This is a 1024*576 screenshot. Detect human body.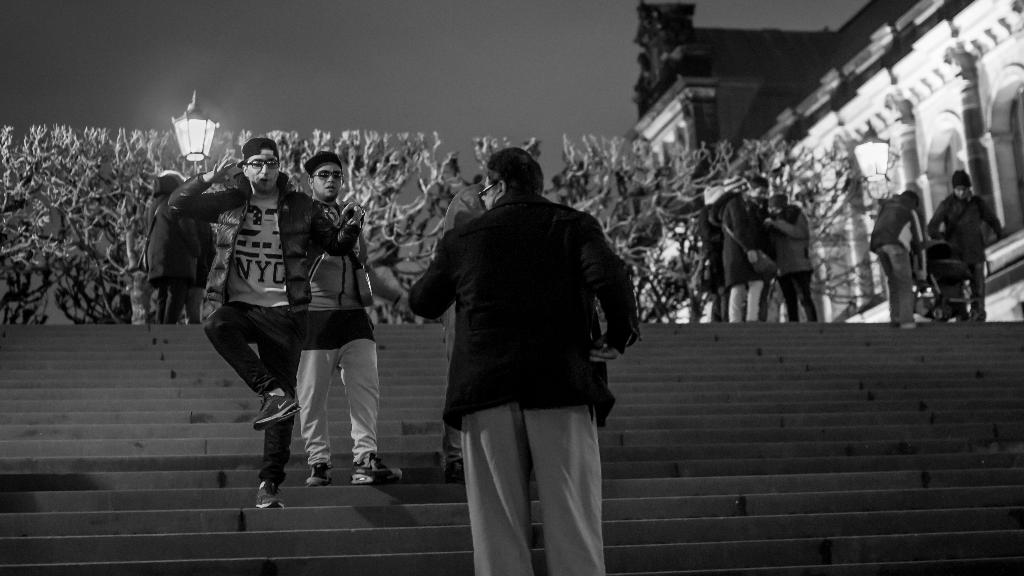
locate(311, 193, 412, 491).
